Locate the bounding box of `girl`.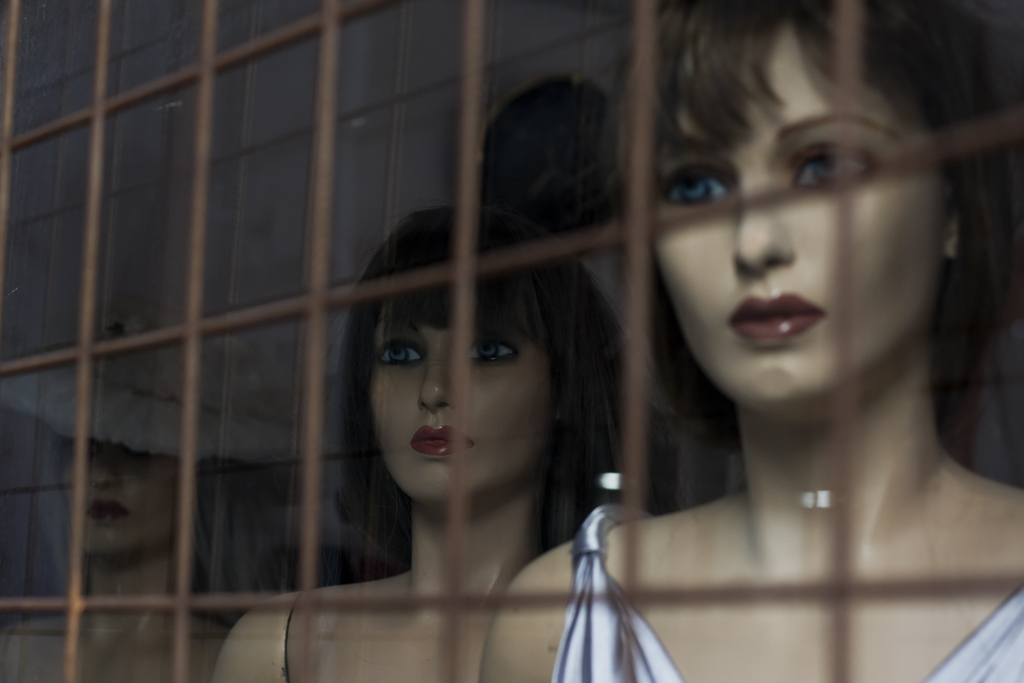
Bounding box: [219, 195, 648, 682].
